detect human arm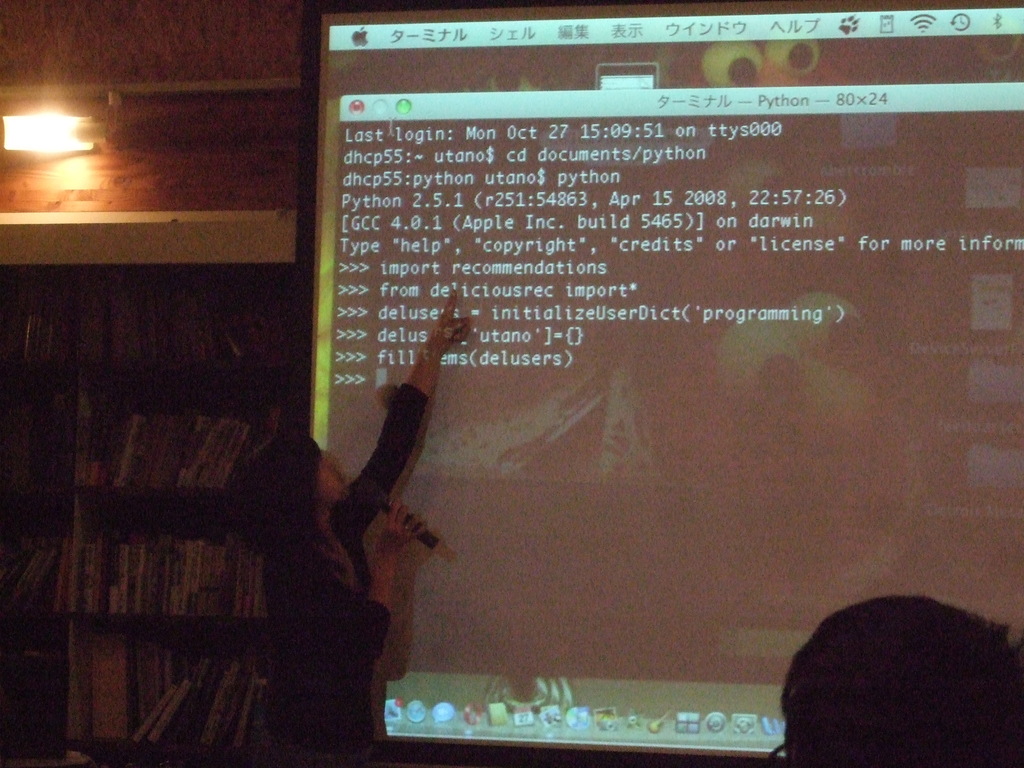
x1=337 y1=312 x2=467 y2=575
